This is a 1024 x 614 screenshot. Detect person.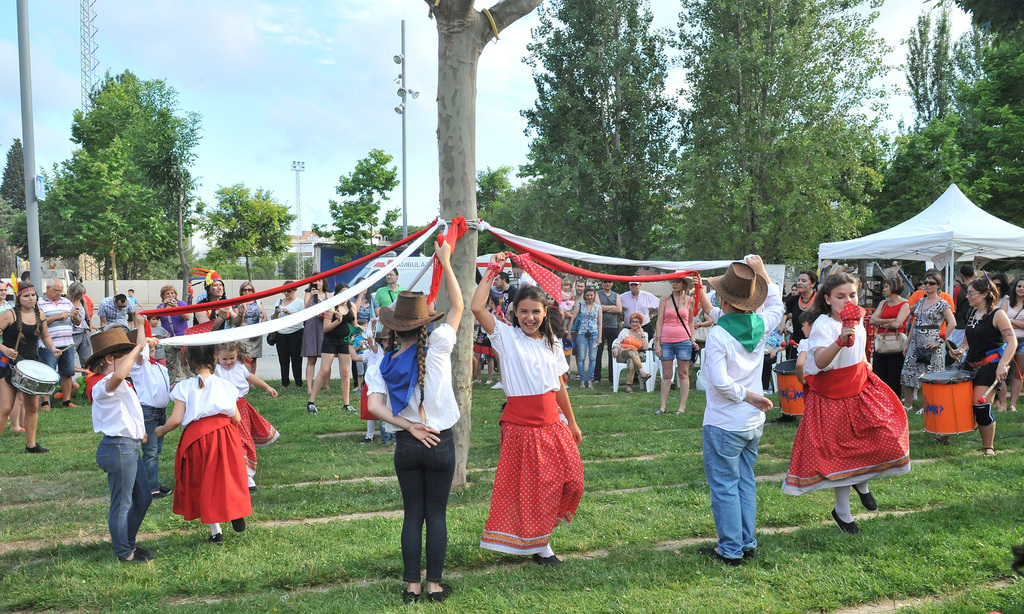
region(129, 332, 172, 499).
